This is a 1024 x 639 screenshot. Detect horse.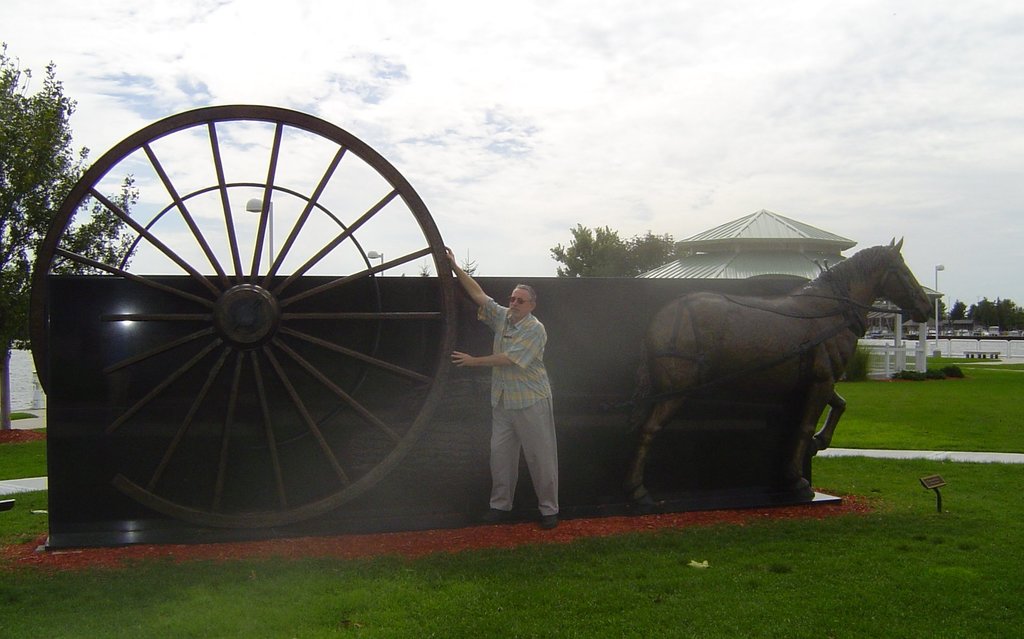
box(620, 238, 936, 511).
